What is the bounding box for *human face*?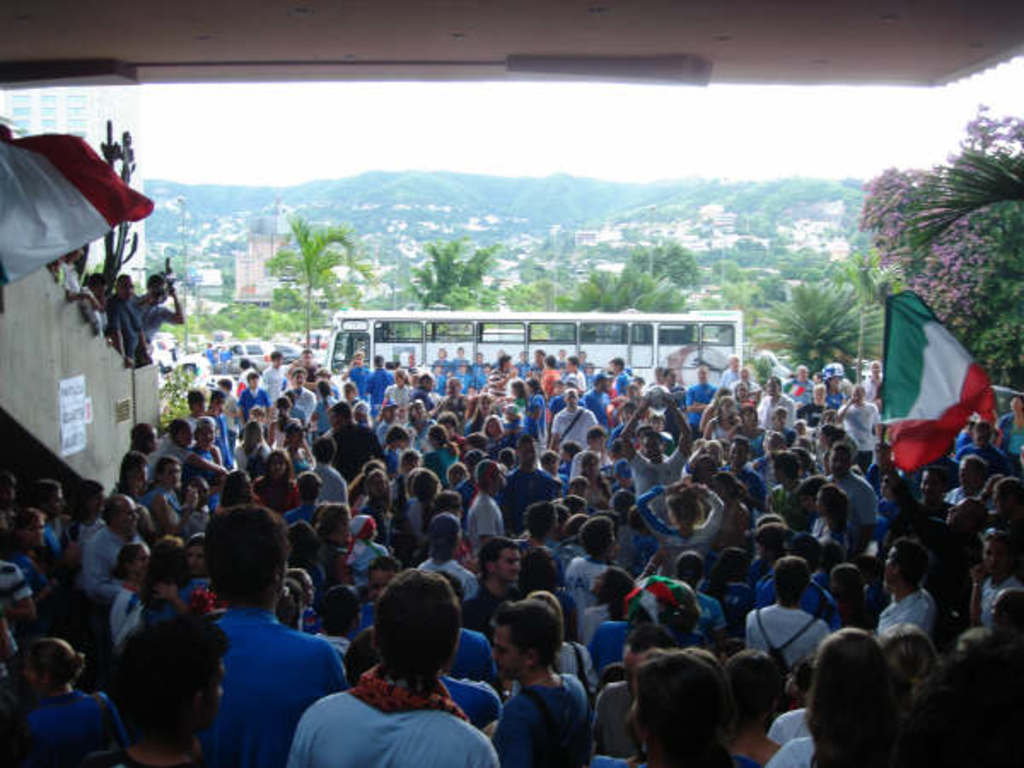
{"x1": 492, "y1": 546, "x2": 522, "y2": 584}.
